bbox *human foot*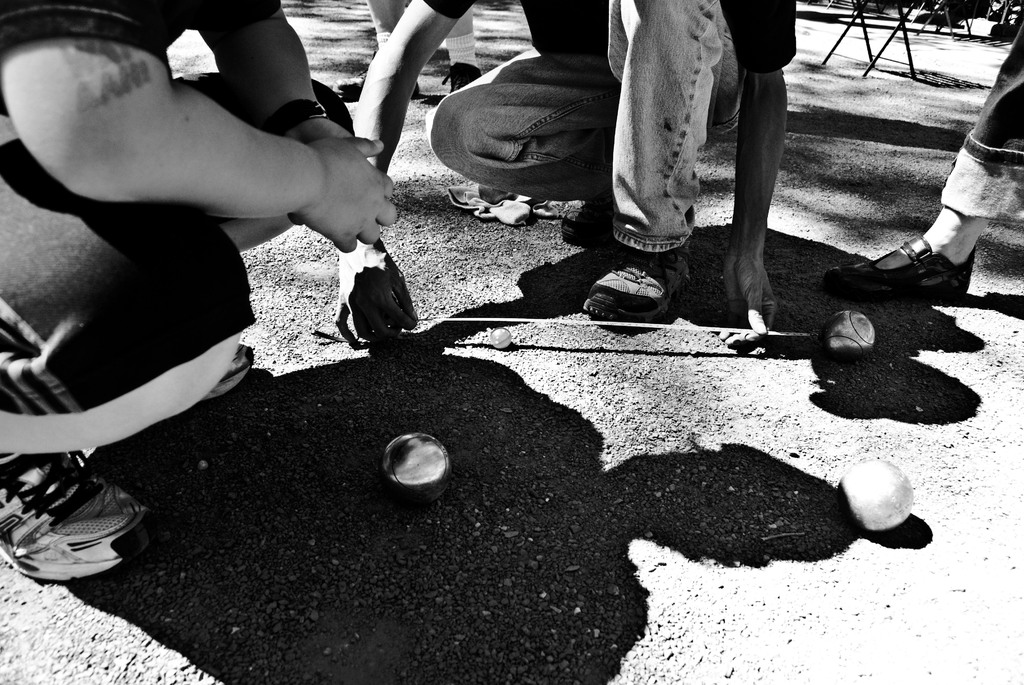
rect(211, 340, 257, 404)
